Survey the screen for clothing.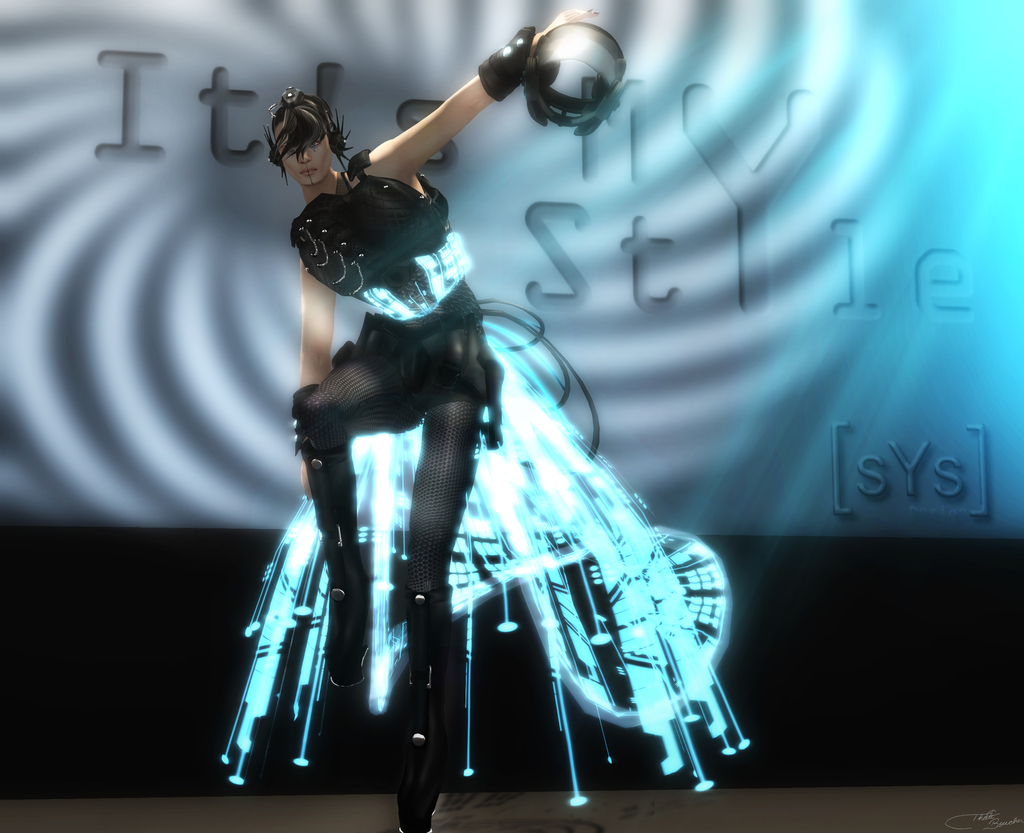
Survey found: (x1=291, y1=147, x2=502, y2=714).
